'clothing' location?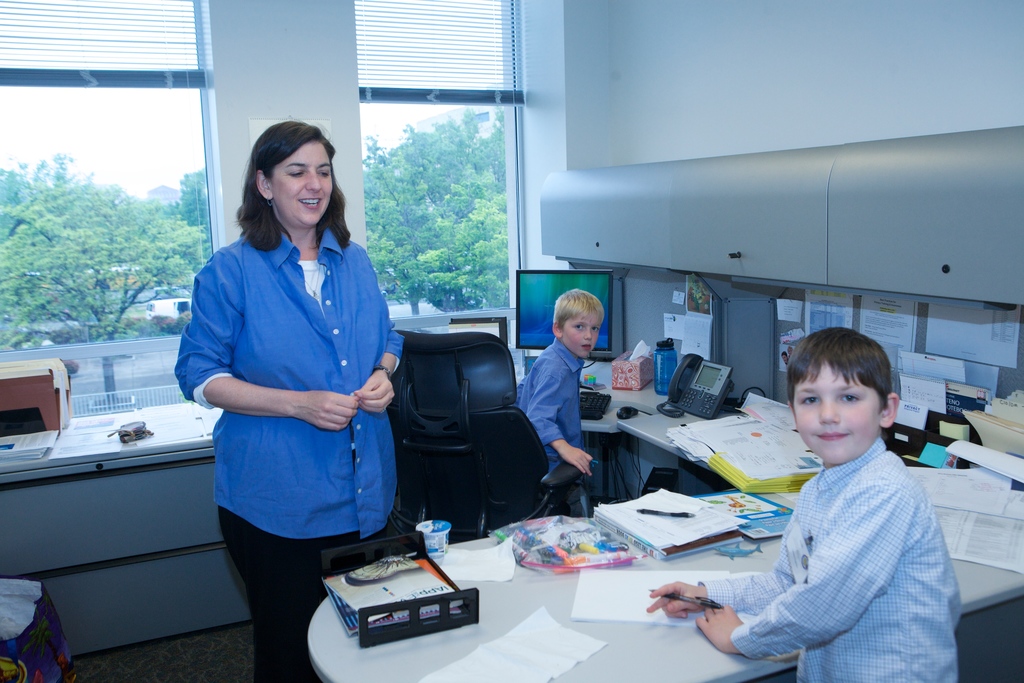
{"x1": 503, "y1": 335, "x2": 598, "y2": 516}
